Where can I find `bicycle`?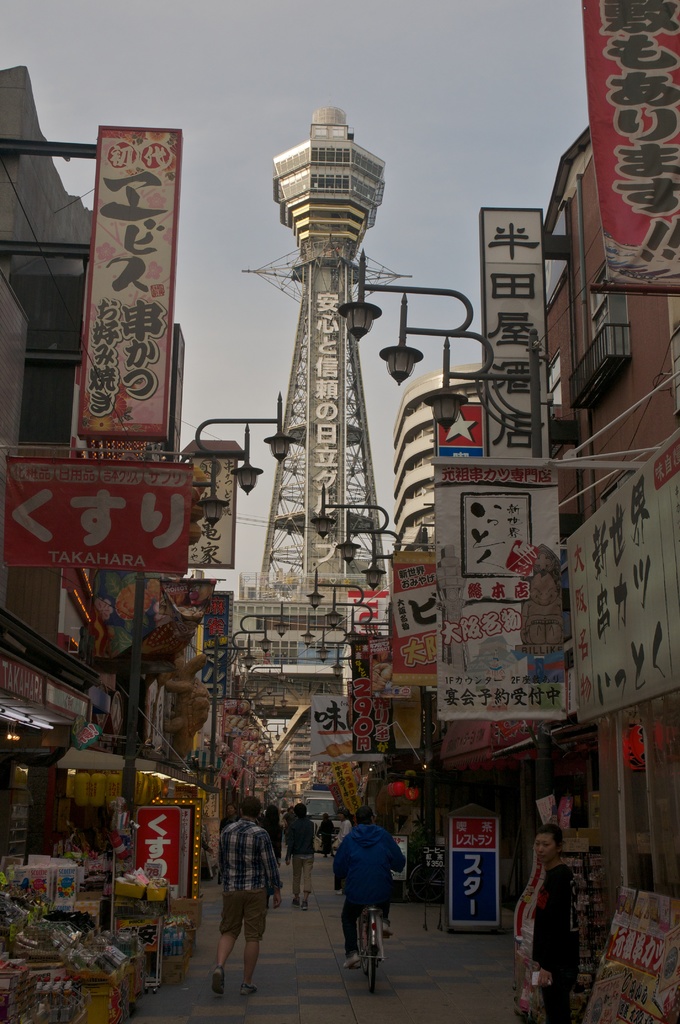
You can find it at (x1=344, y1=905, x2=401, y2=1001).
